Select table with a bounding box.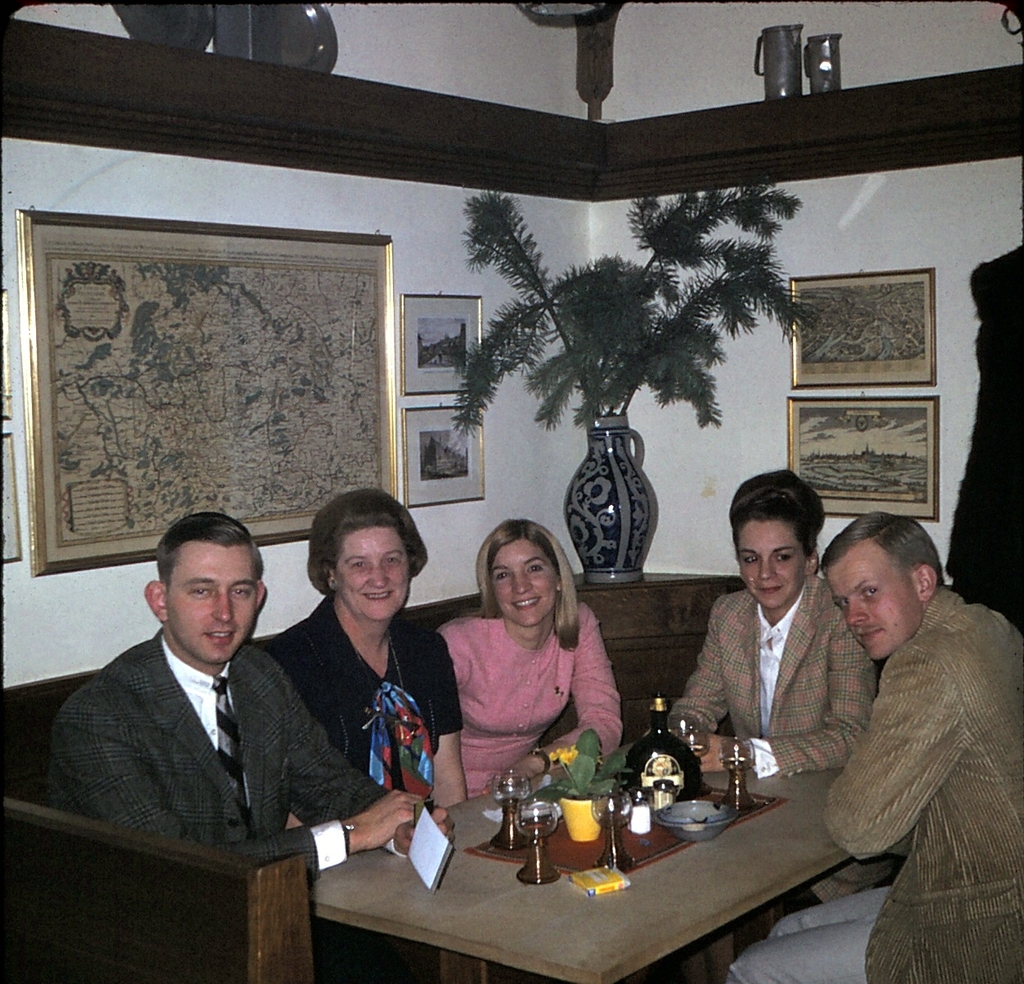
BBox(233, 752, 891, 983).
